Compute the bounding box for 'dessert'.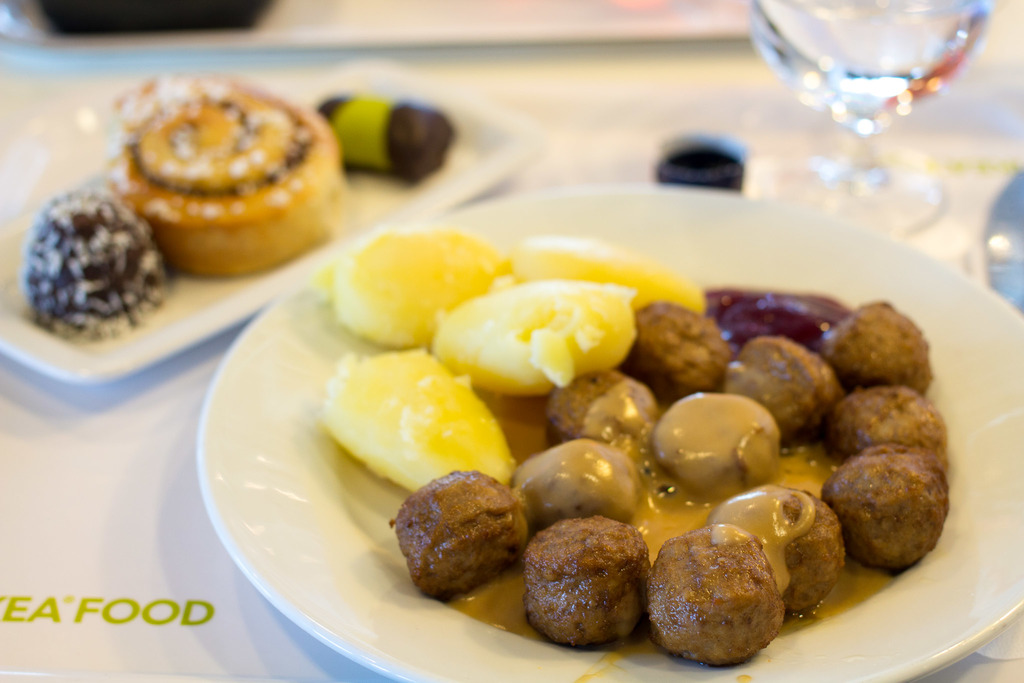
(339,233,511,347).
